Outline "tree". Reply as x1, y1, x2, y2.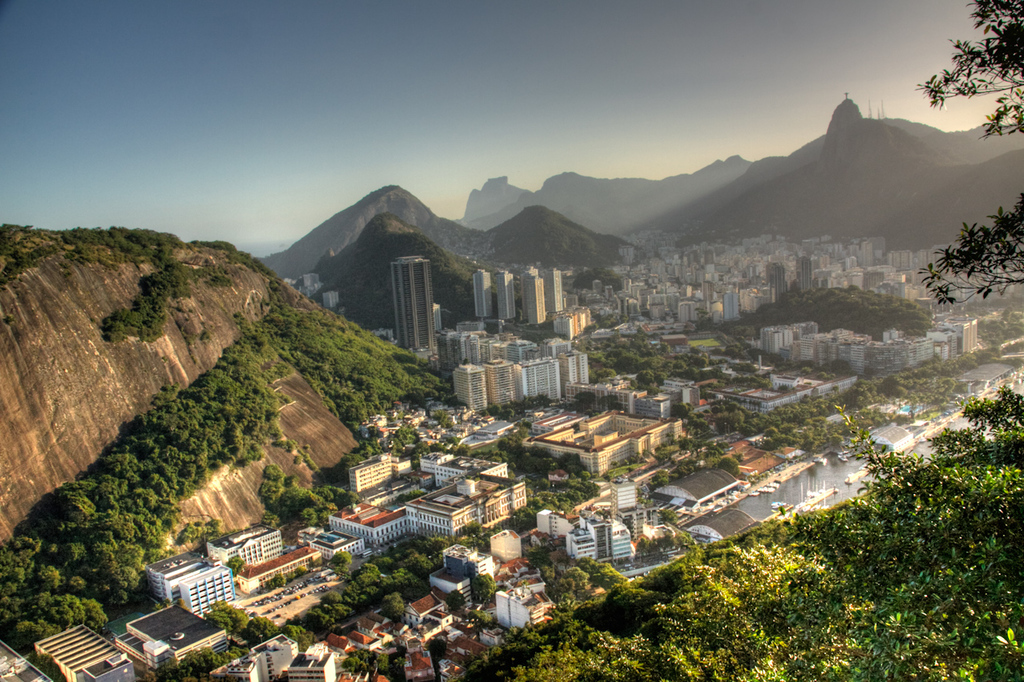
673, 275, 683, 288.
